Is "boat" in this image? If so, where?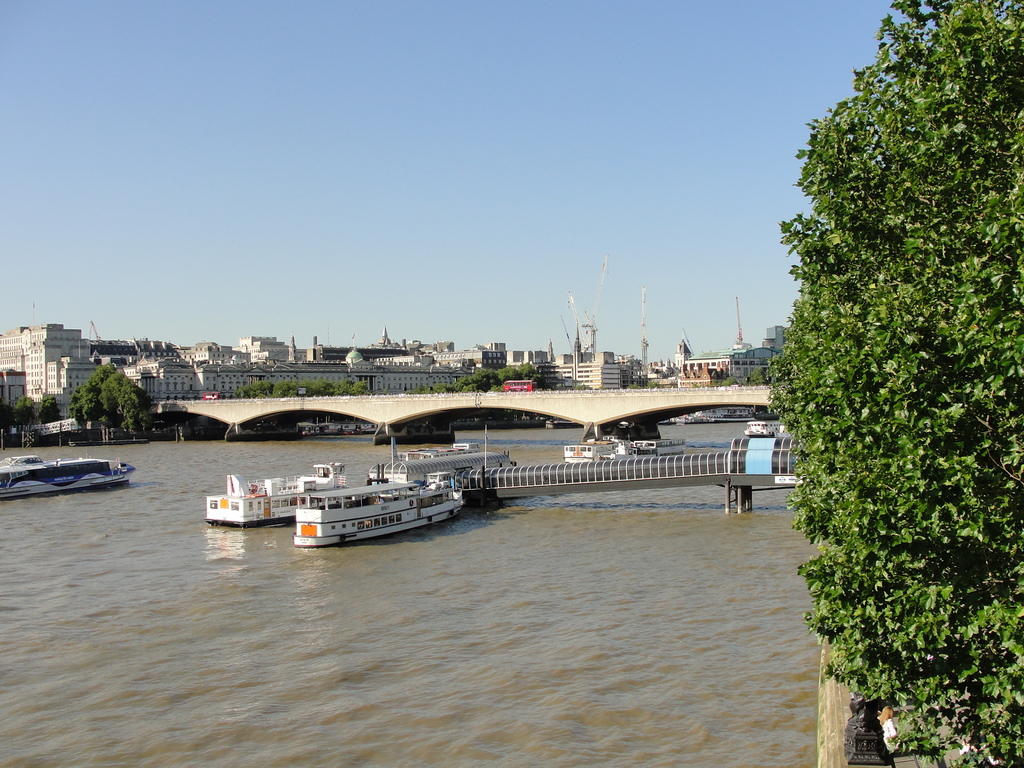
Yes, at [276, 461, 468, 545].
